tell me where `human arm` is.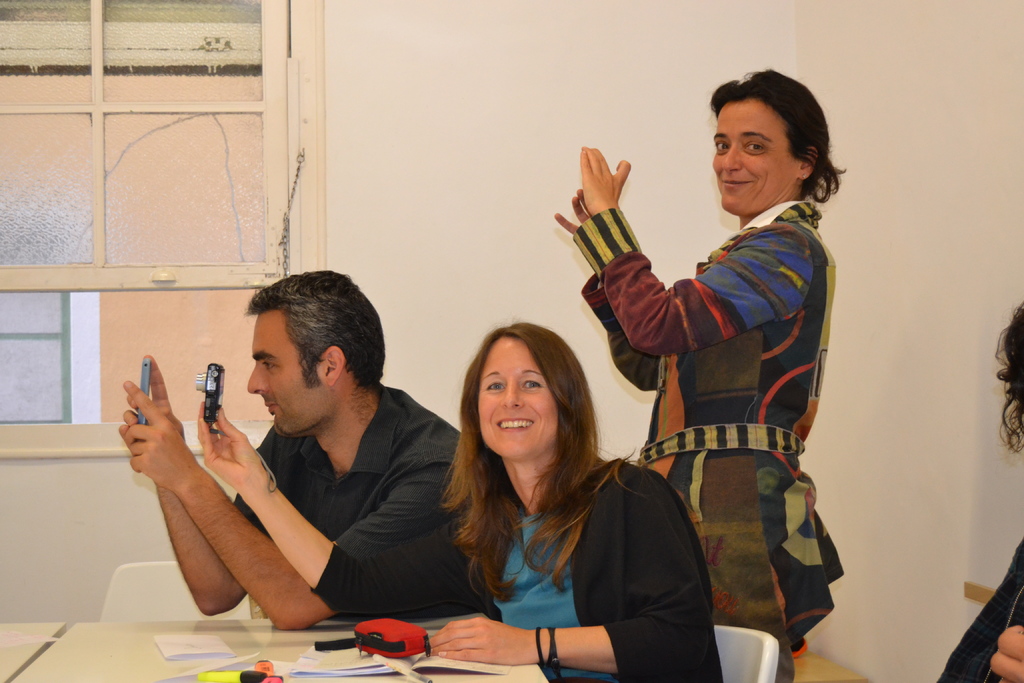
`human arm` is at <bbox>199, 396, 463, 614</bbox>.
